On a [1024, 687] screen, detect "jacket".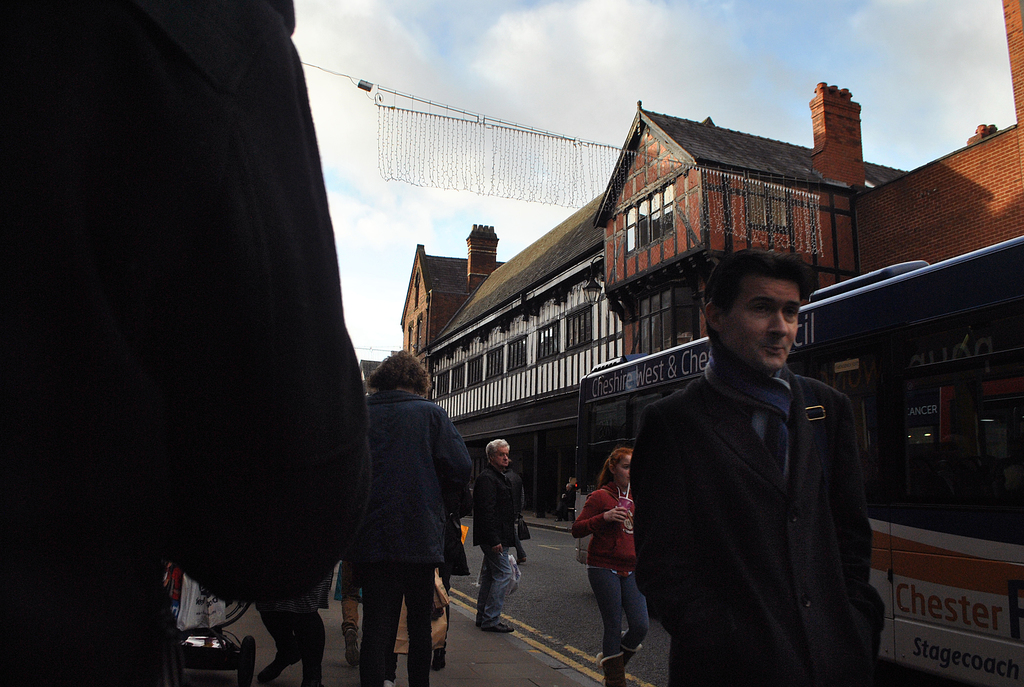
568,478,644,579.
